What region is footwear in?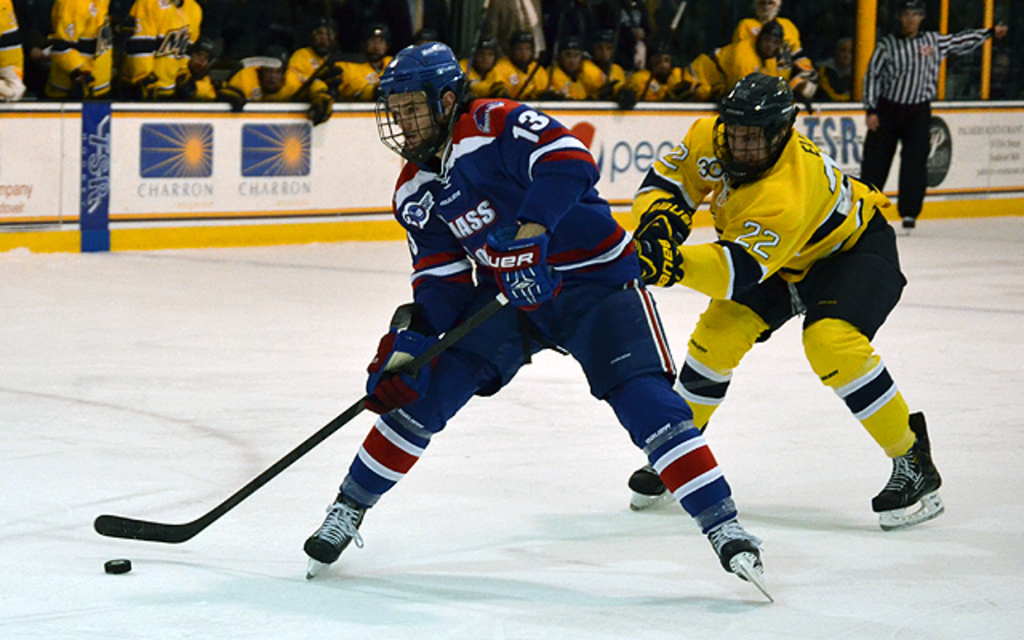
<box>707,515,763,582</box>.
